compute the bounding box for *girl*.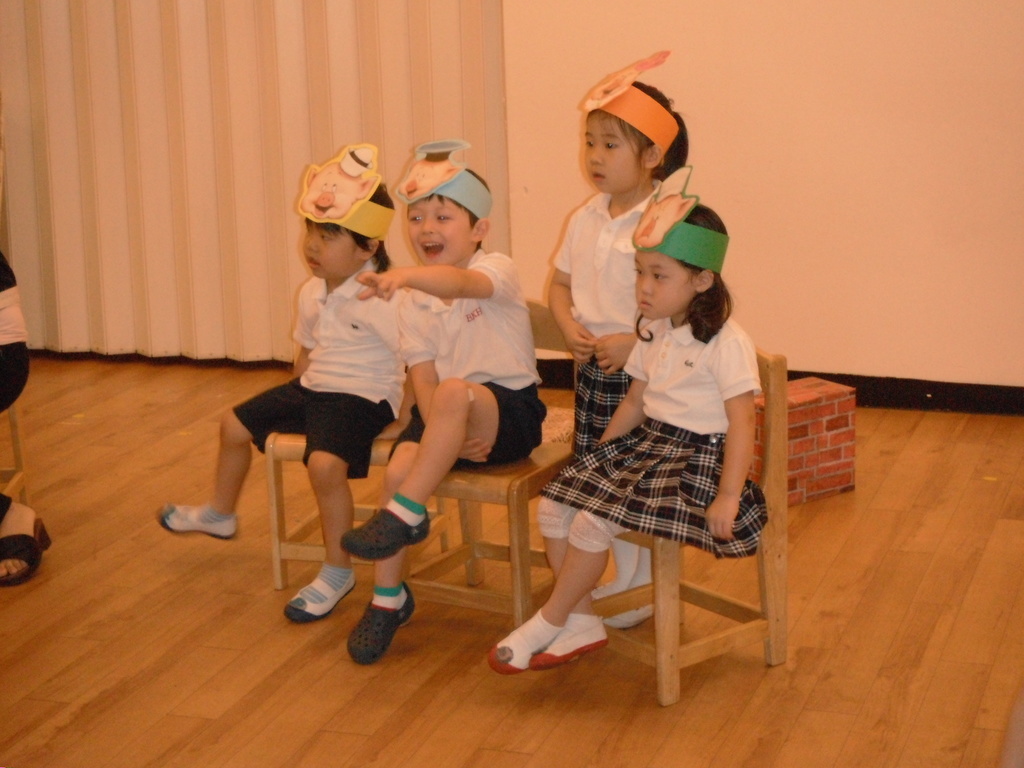
155, 141, 440, 623.
